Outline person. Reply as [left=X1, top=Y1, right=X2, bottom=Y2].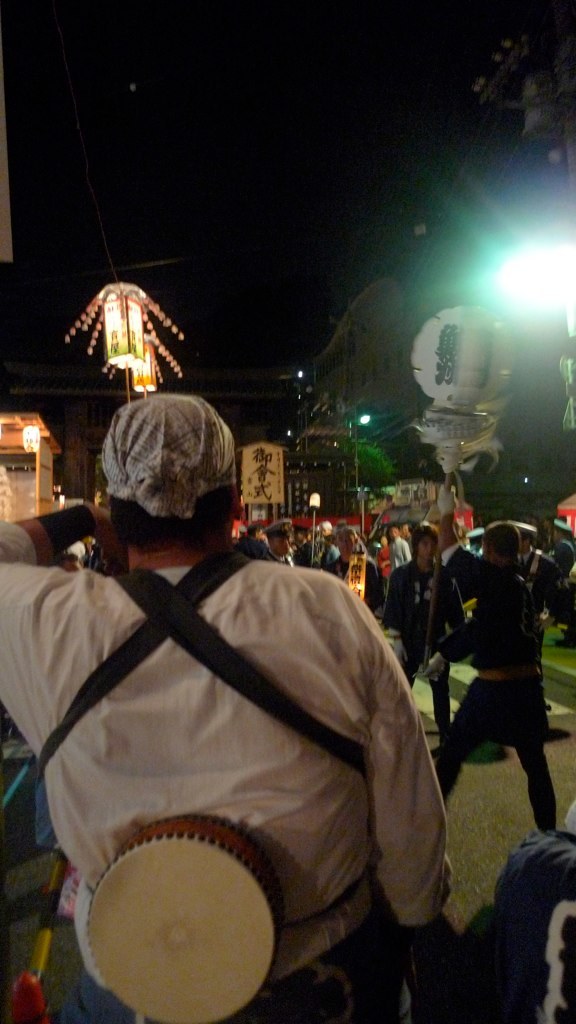
[left=382, top=525, right=480, bottom=786].
